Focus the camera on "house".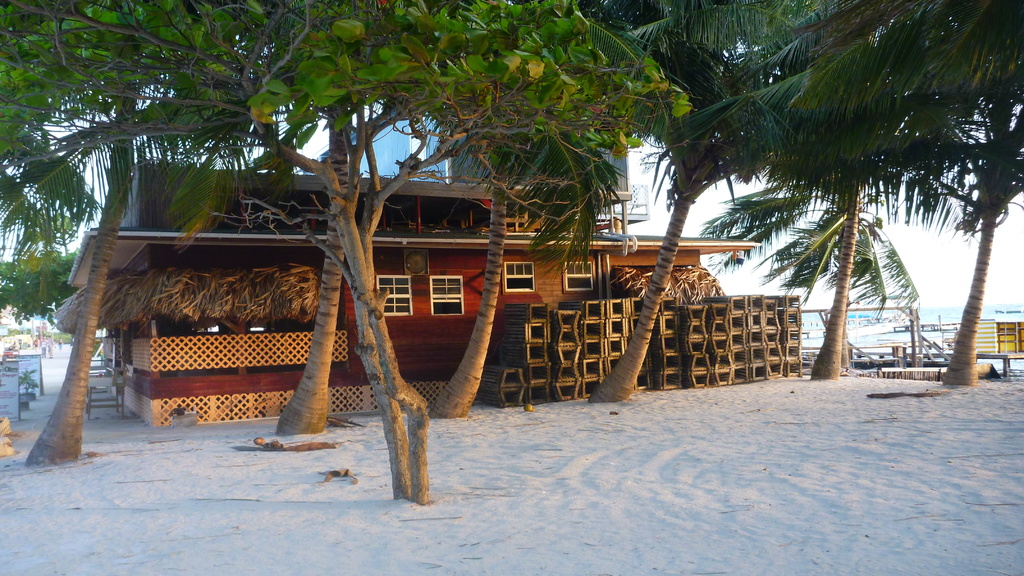
Focus region: 46, 153, 755, 426.
